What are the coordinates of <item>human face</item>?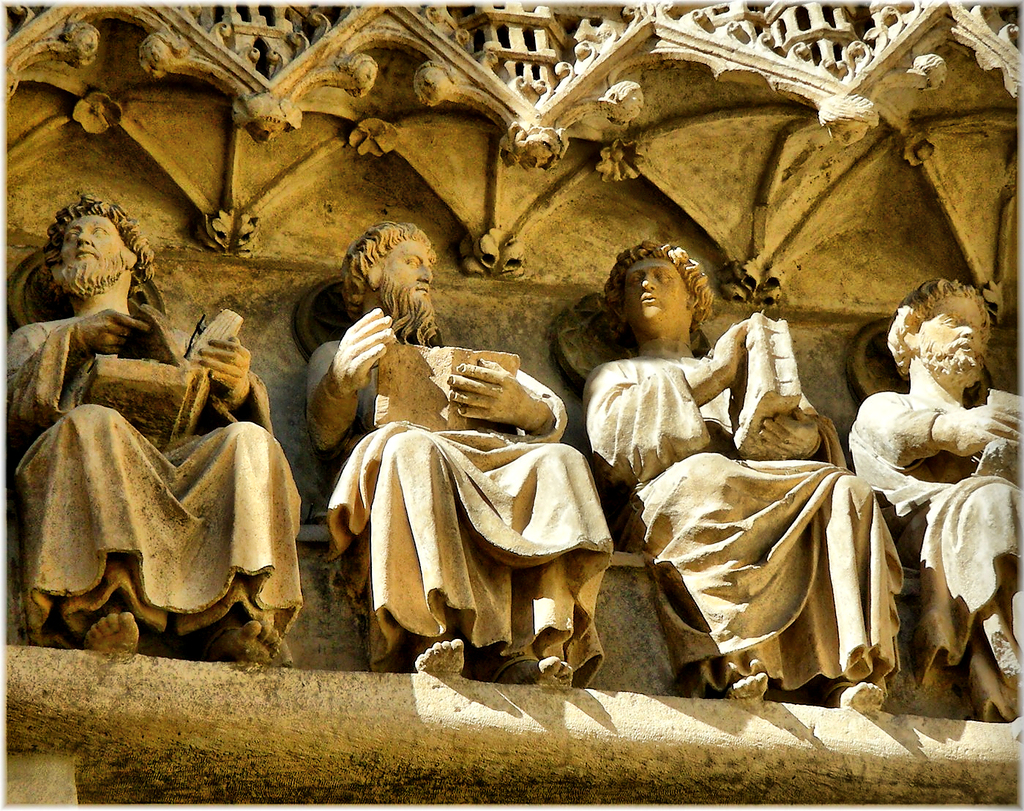
64,216,125,288.
